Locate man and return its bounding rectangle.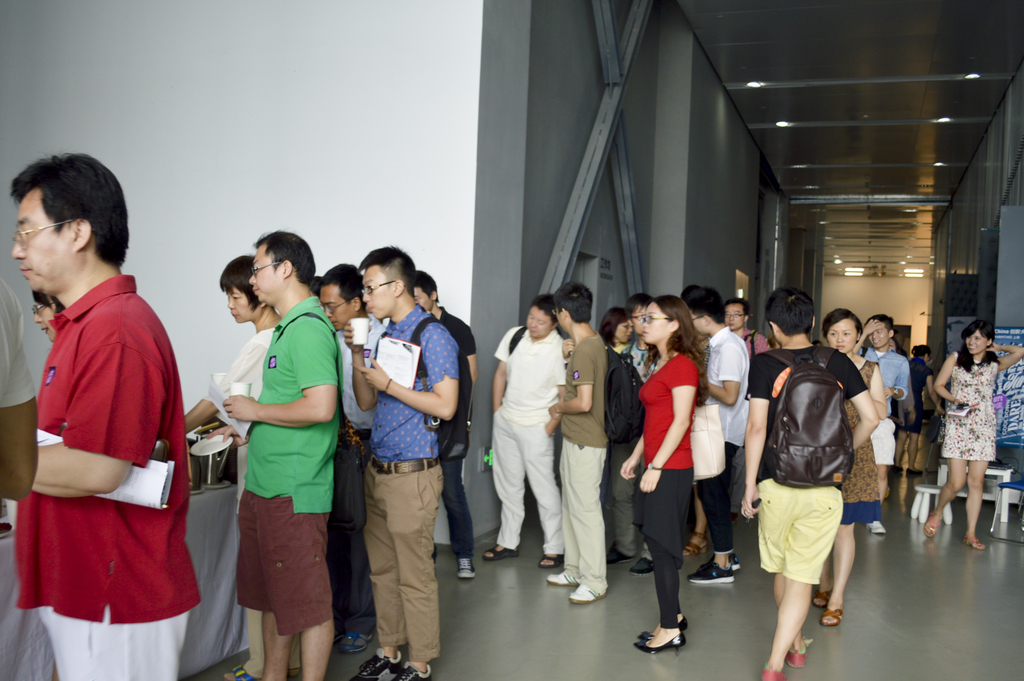
rect(482, 295, 559, 561).
